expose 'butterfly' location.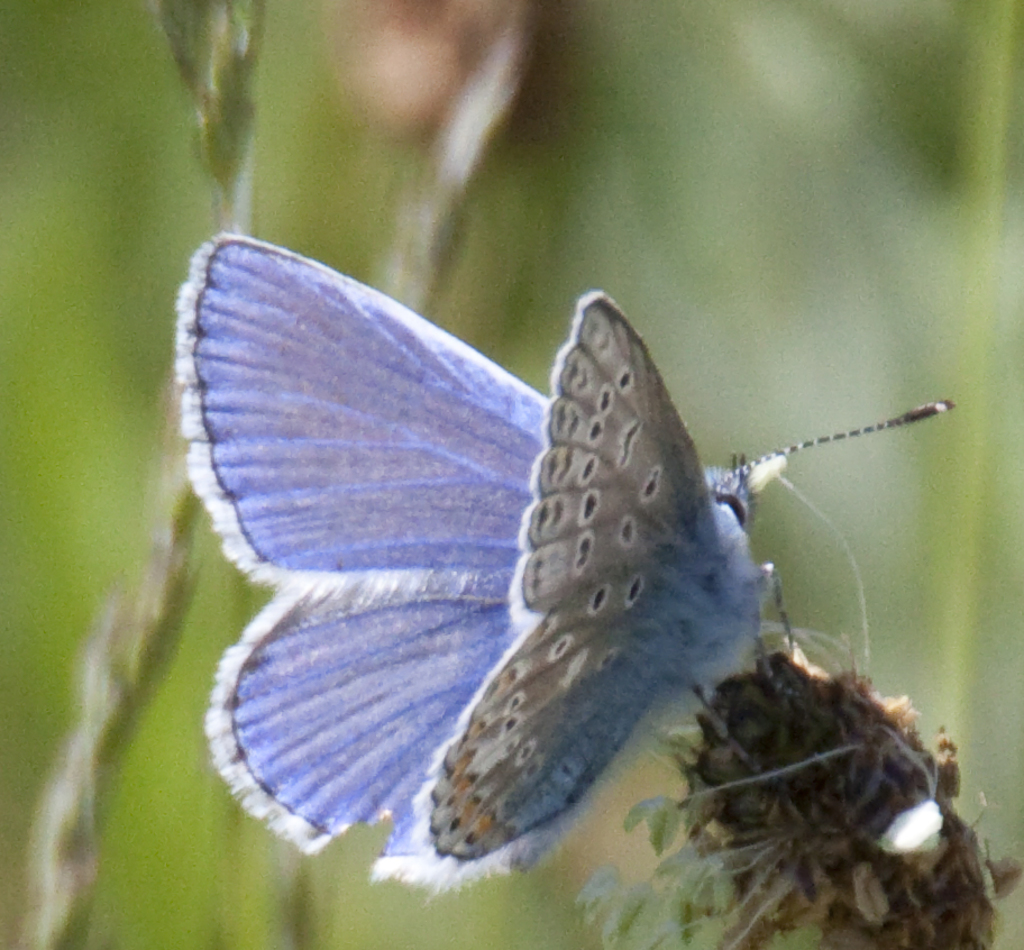
Exposed at (x1=190, y1=238, x2=972, y2=878).
